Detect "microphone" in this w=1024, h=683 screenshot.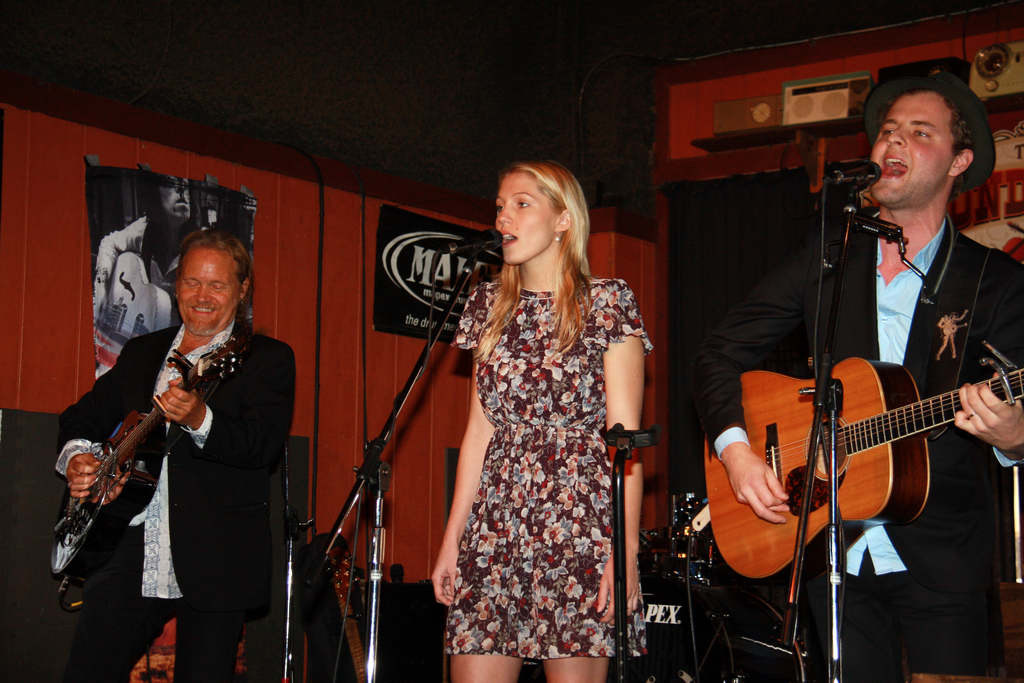
Detection: BBox(825, 158, 881, 188).
